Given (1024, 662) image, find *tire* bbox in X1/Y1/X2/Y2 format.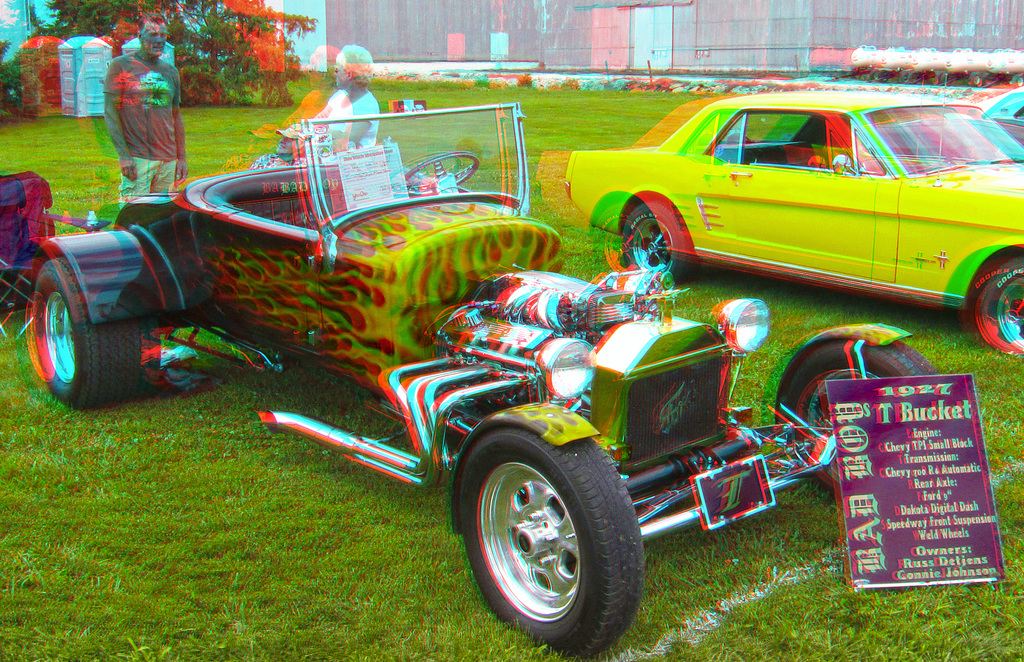
963/259/1023/353.
